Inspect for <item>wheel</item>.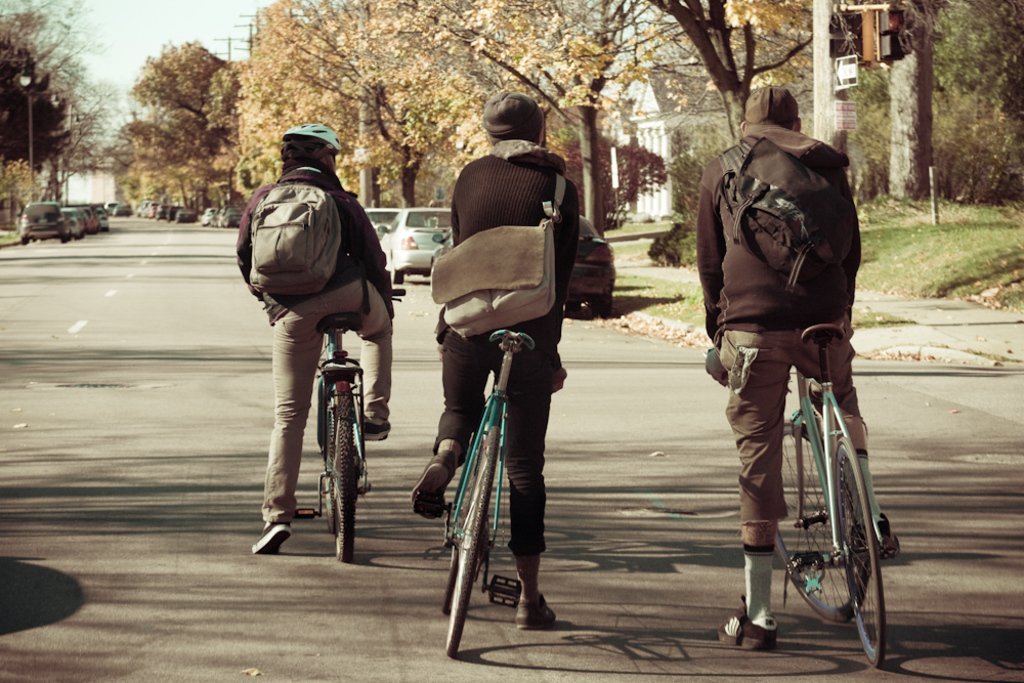
Inspection: (x1=593, y1=295, x2=612, y2=315).
